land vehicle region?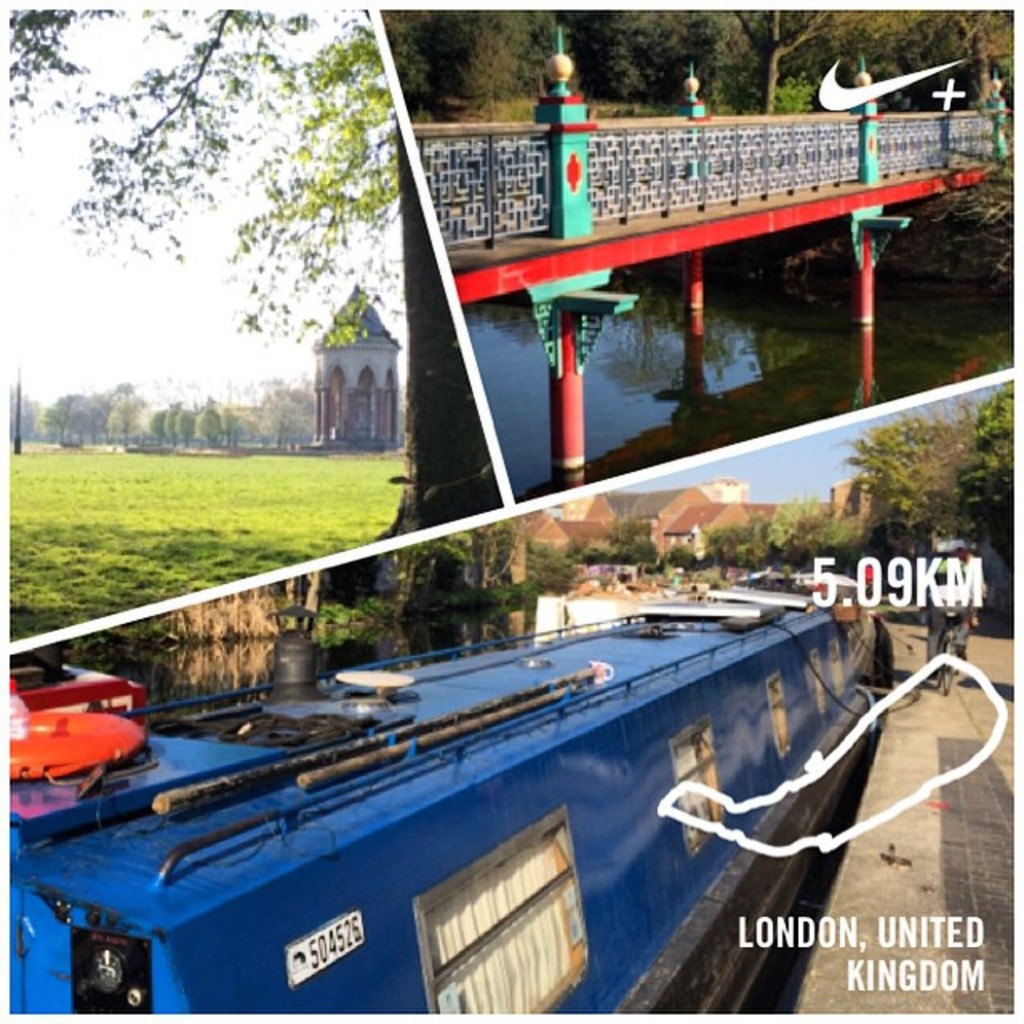
<bbox>5, 562, 883, 1014</bbox>
